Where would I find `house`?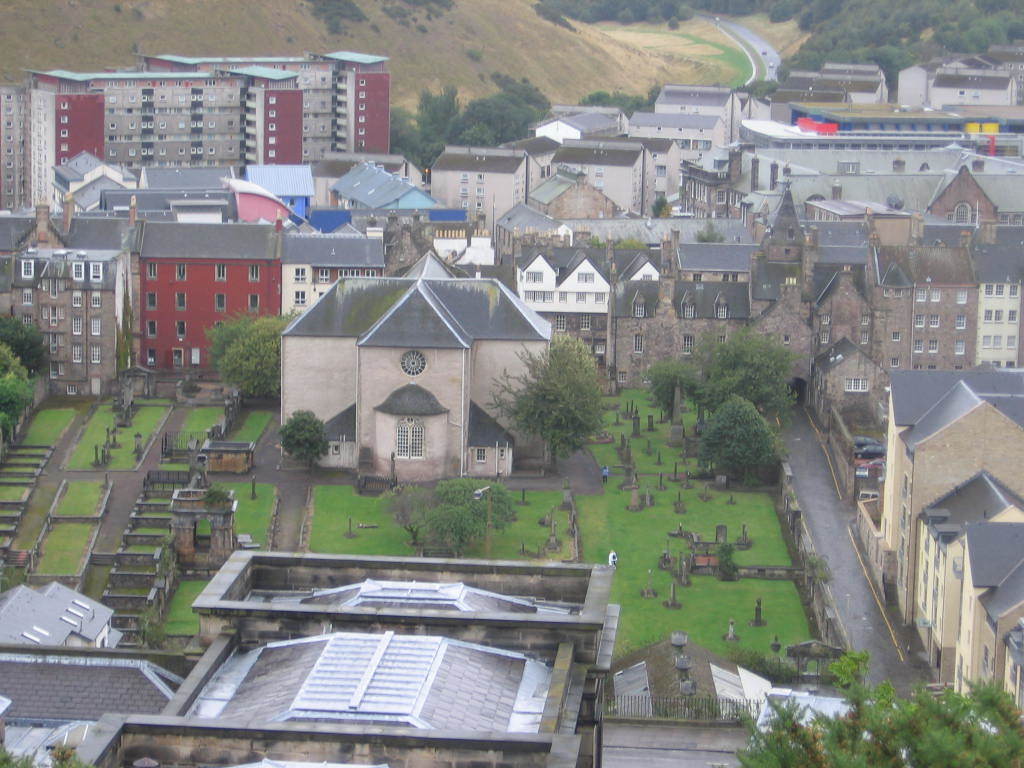
At <region>431, 138, 534, 235</region>.
